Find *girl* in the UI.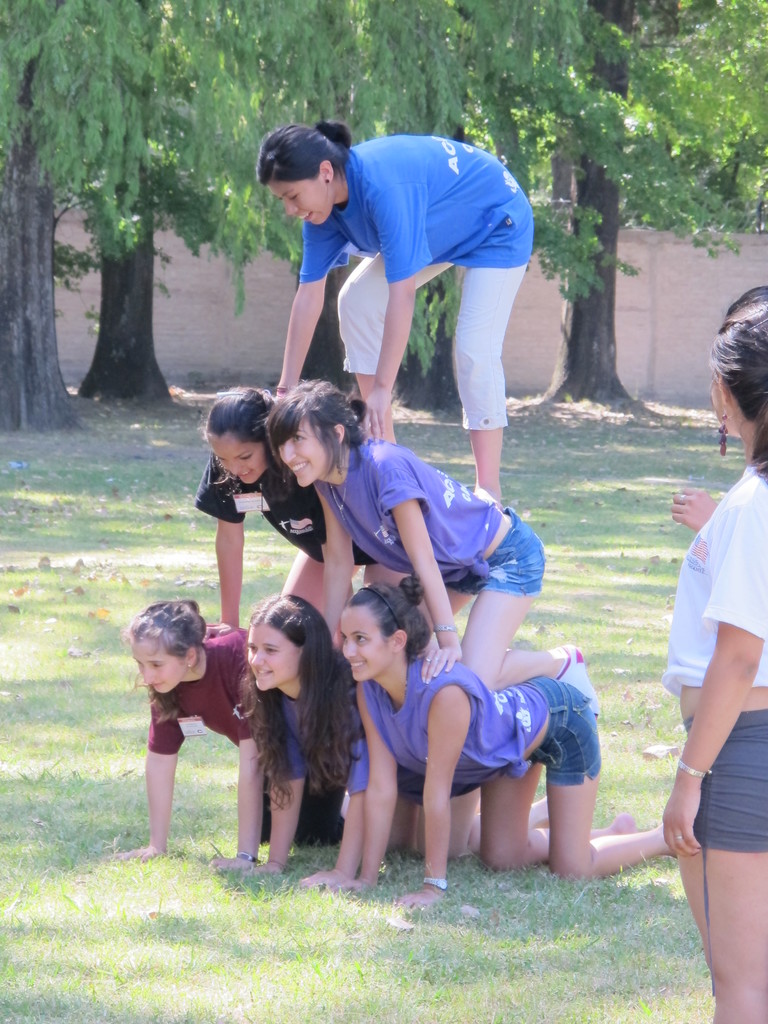
UI element at x1=323, y1=574, x2=666, y2=911.
